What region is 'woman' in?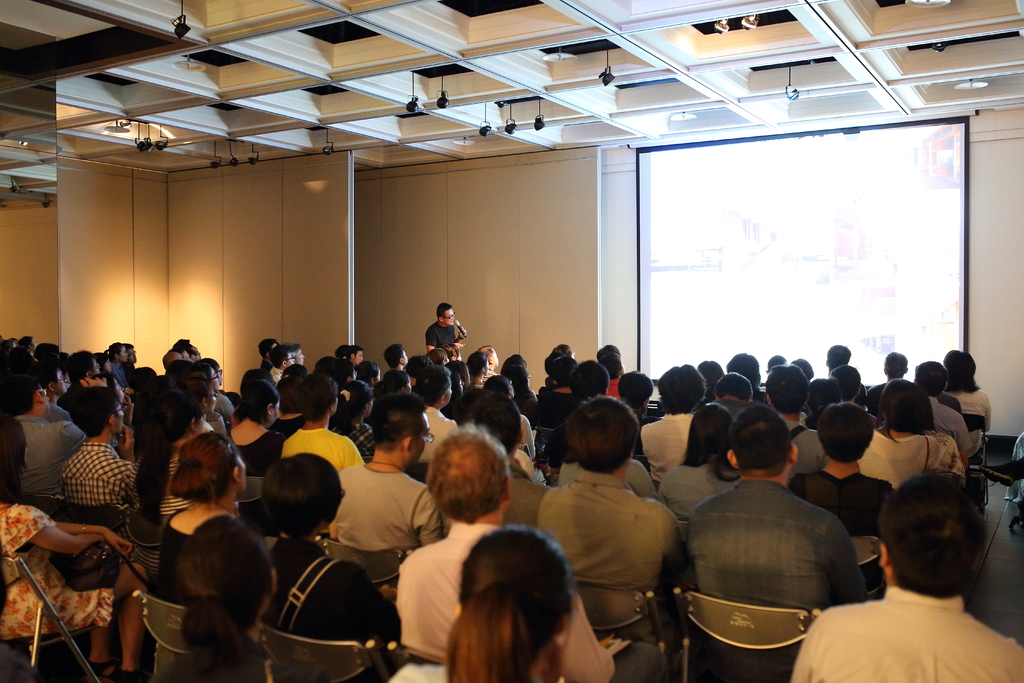
<box>437,500,632,677</box>.
